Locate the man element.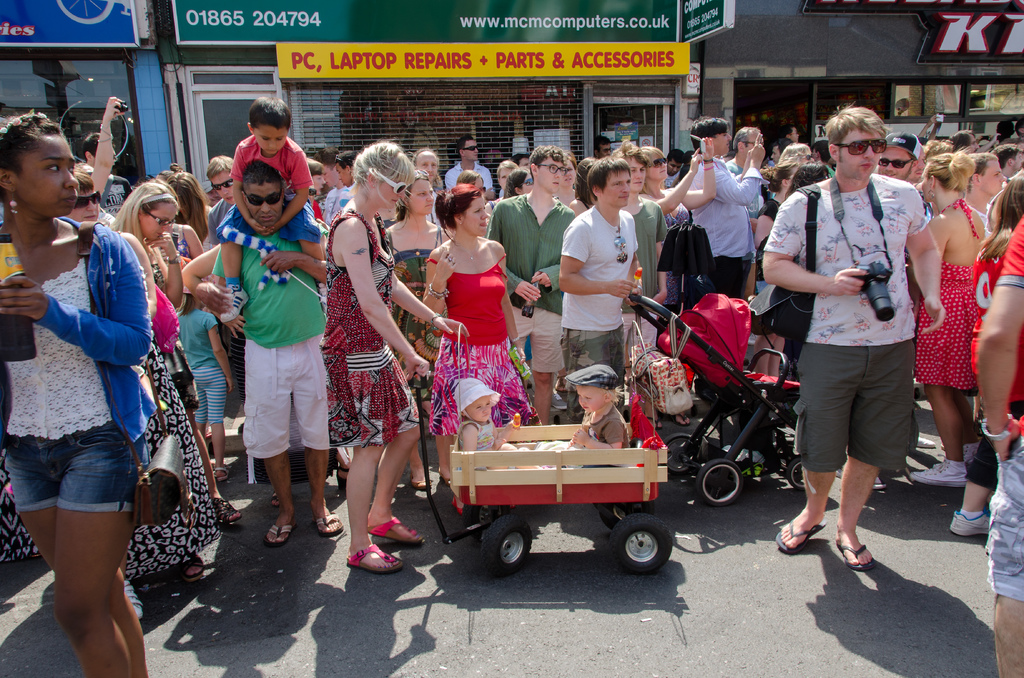
Element bbox: 205, 154, 234, 250.
